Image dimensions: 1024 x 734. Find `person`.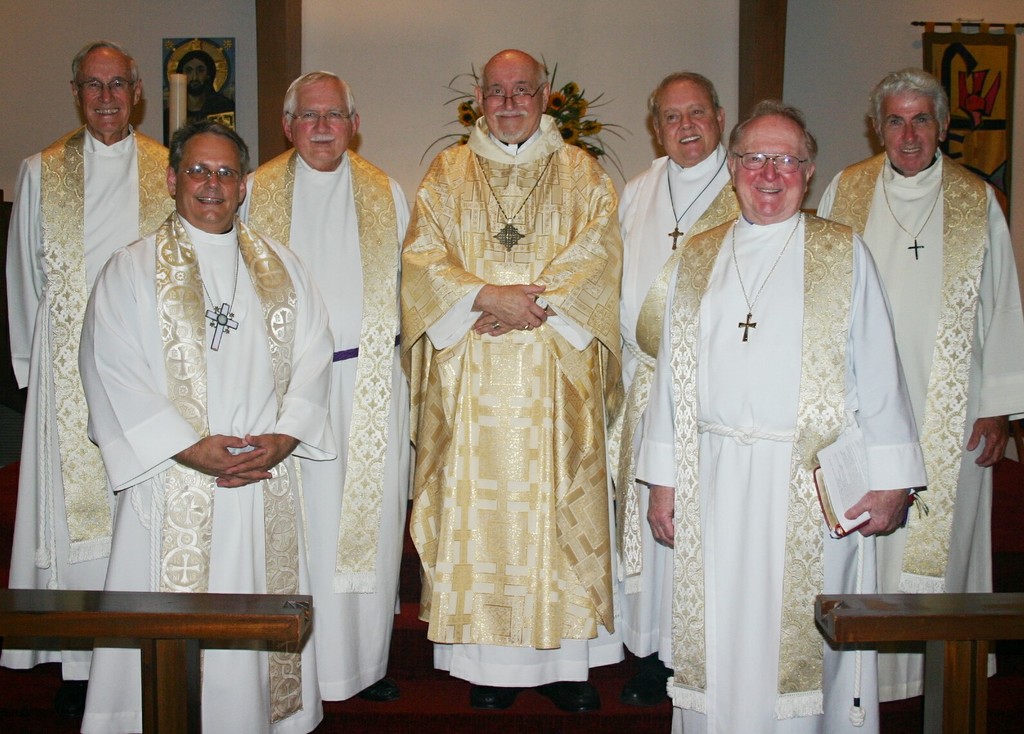
{"left": 398, "top": 56, "right": 637, "bottom": 712}.
